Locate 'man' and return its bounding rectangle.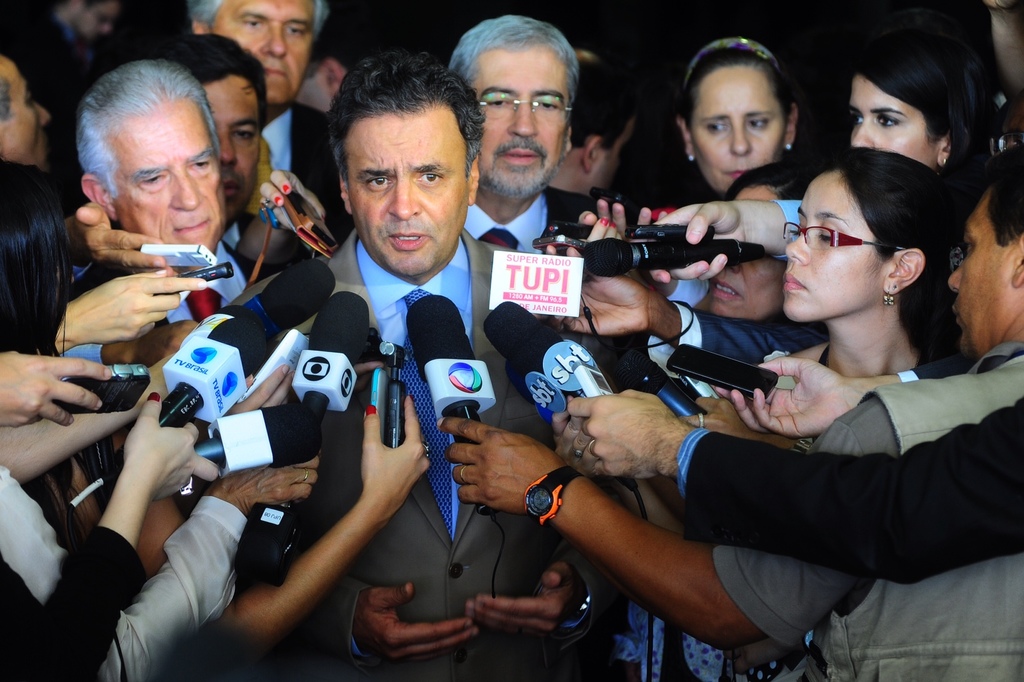
x1=251 y1=91 x2=551 y2=658.
